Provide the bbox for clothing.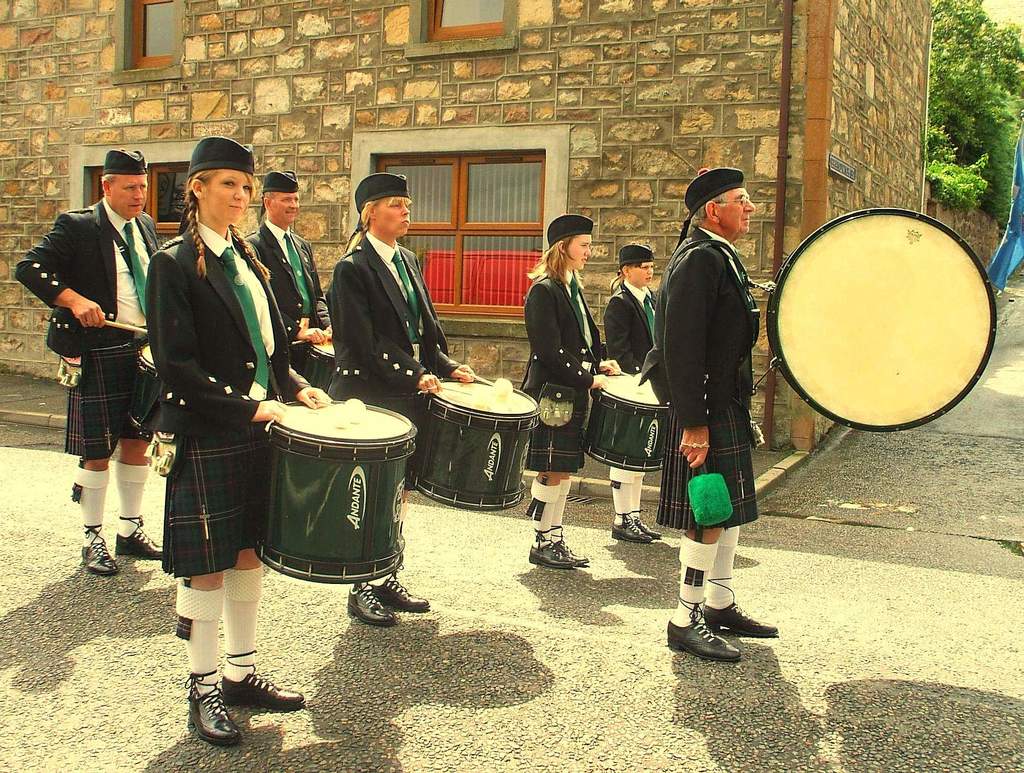
(left=523, top=267, right=605, bottom=473).
